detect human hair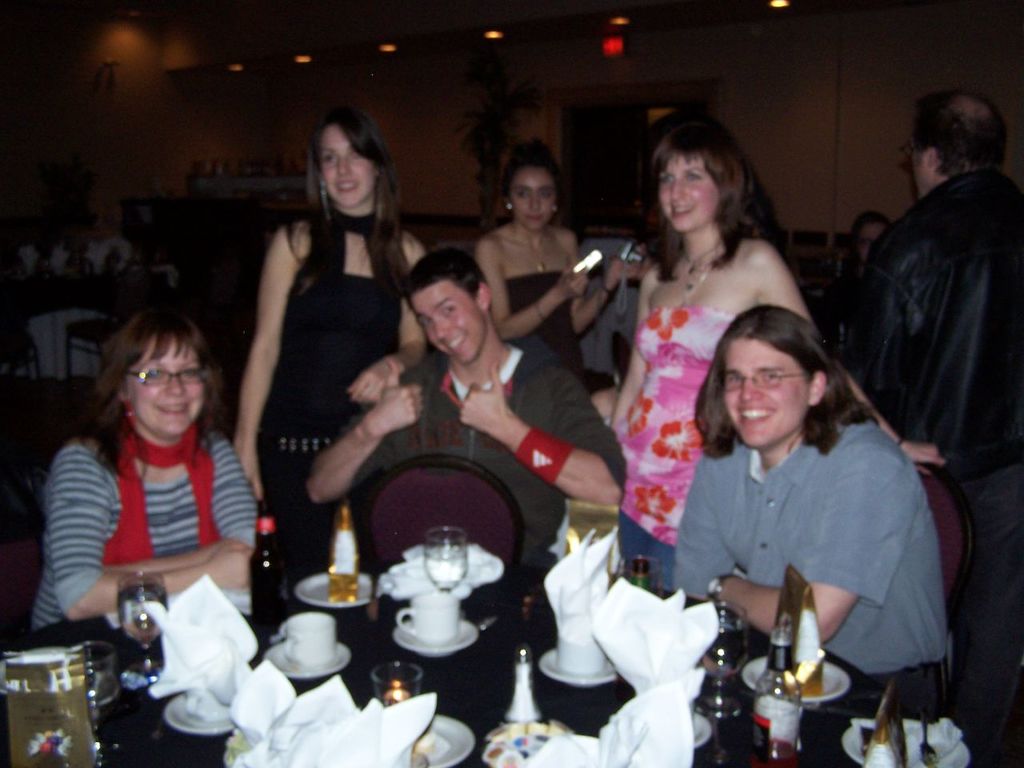
503, 139, 561, 201
